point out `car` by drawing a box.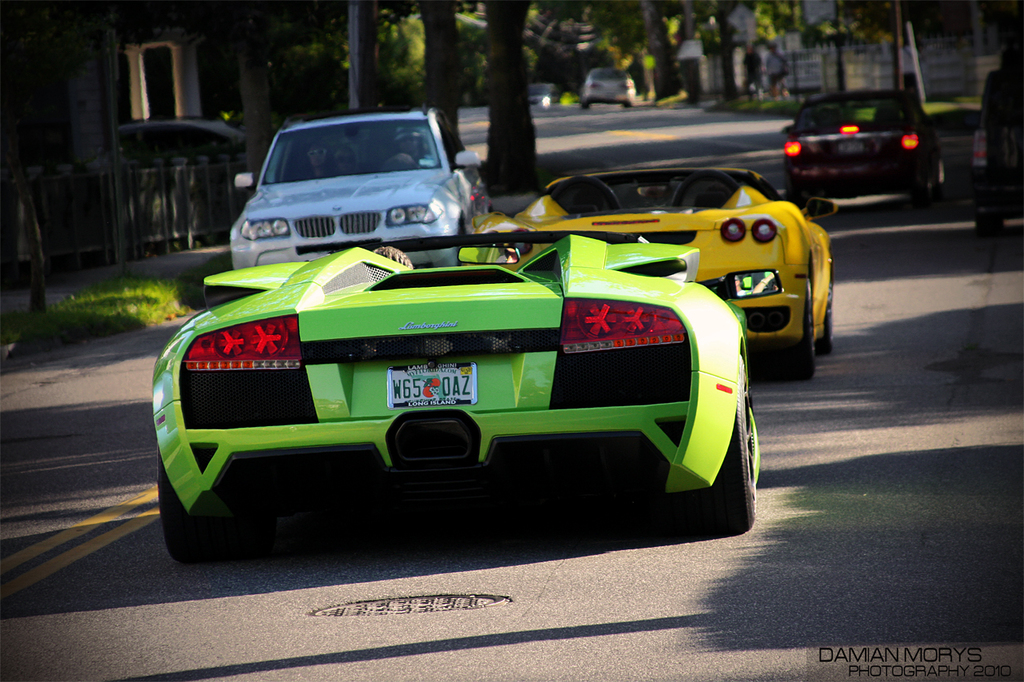
116, 114, 246, 164.
